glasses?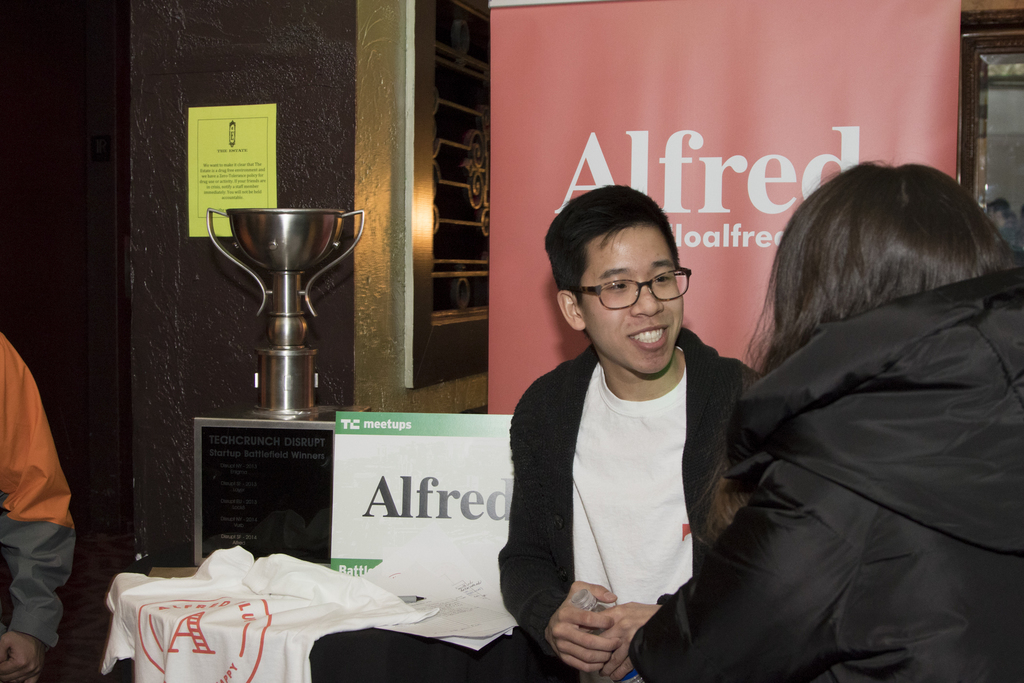
(580, 267, 702, 318)
